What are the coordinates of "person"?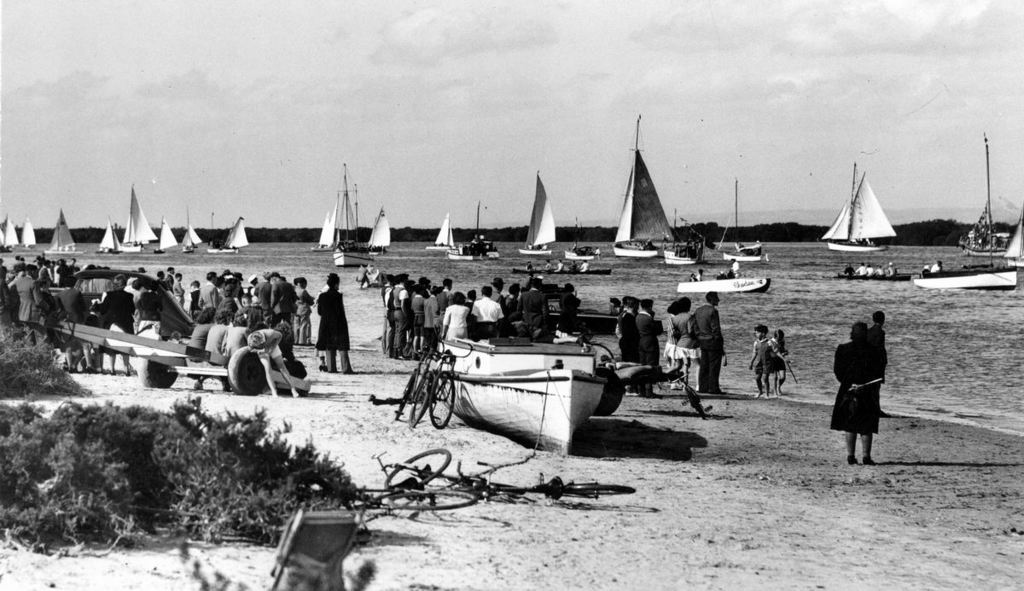
<bbox>387, 269, 513, 362</bbox>.
